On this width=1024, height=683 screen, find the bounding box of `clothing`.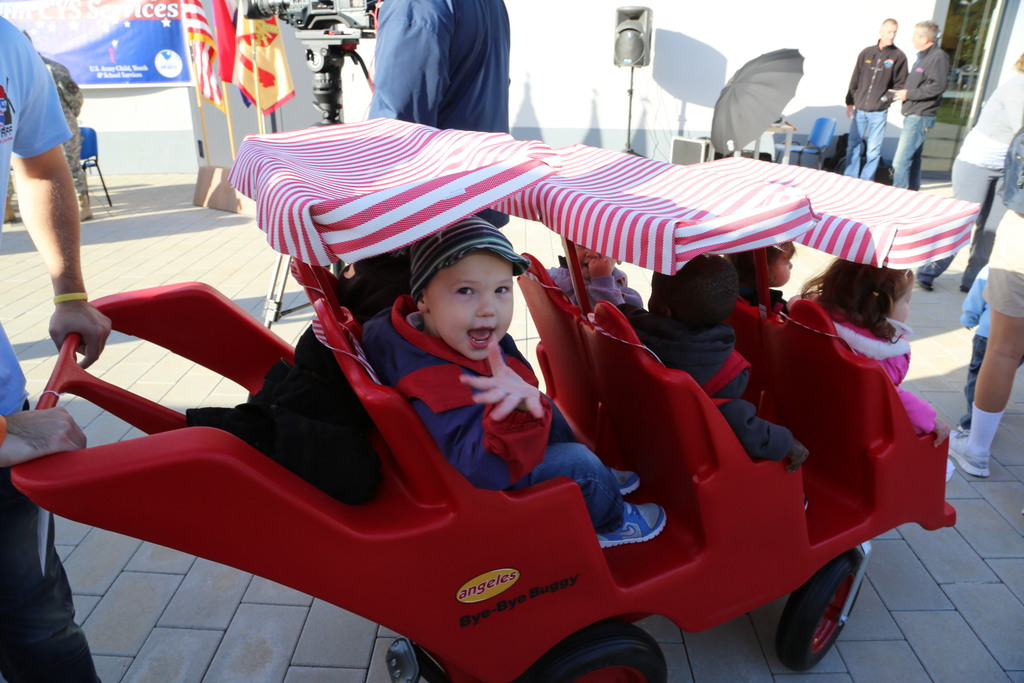
Bounding box: region(984, 120, 1023, 323).
